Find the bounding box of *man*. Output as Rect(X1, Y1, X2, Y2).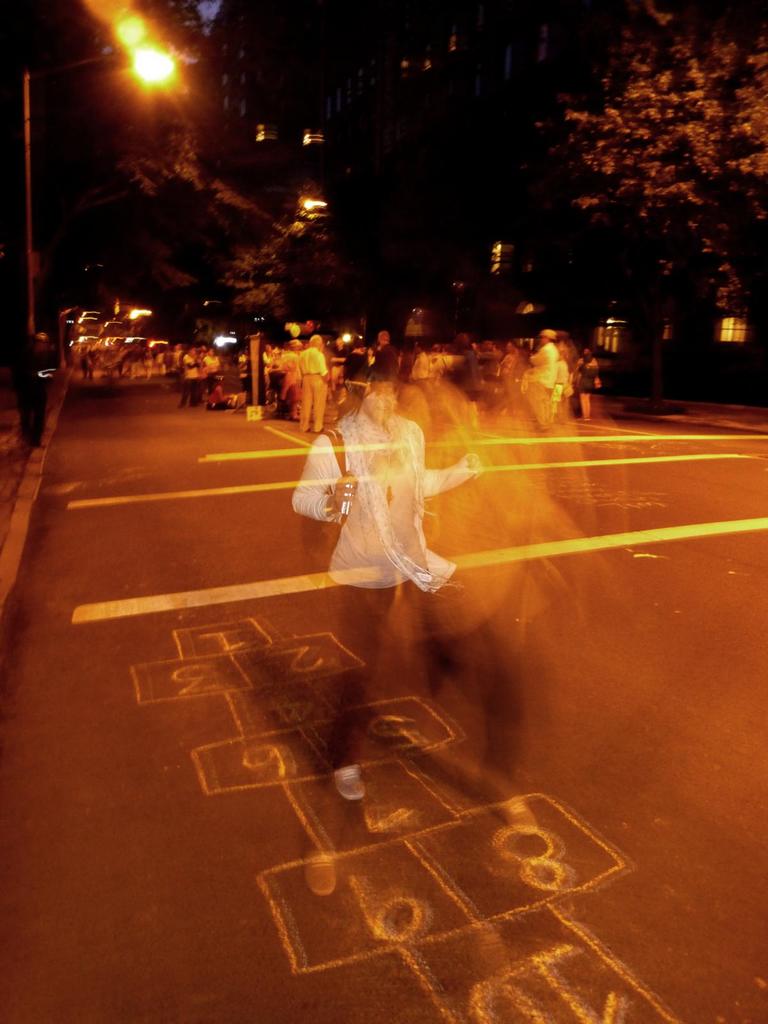
Rect(173, 346, 201, 403).
